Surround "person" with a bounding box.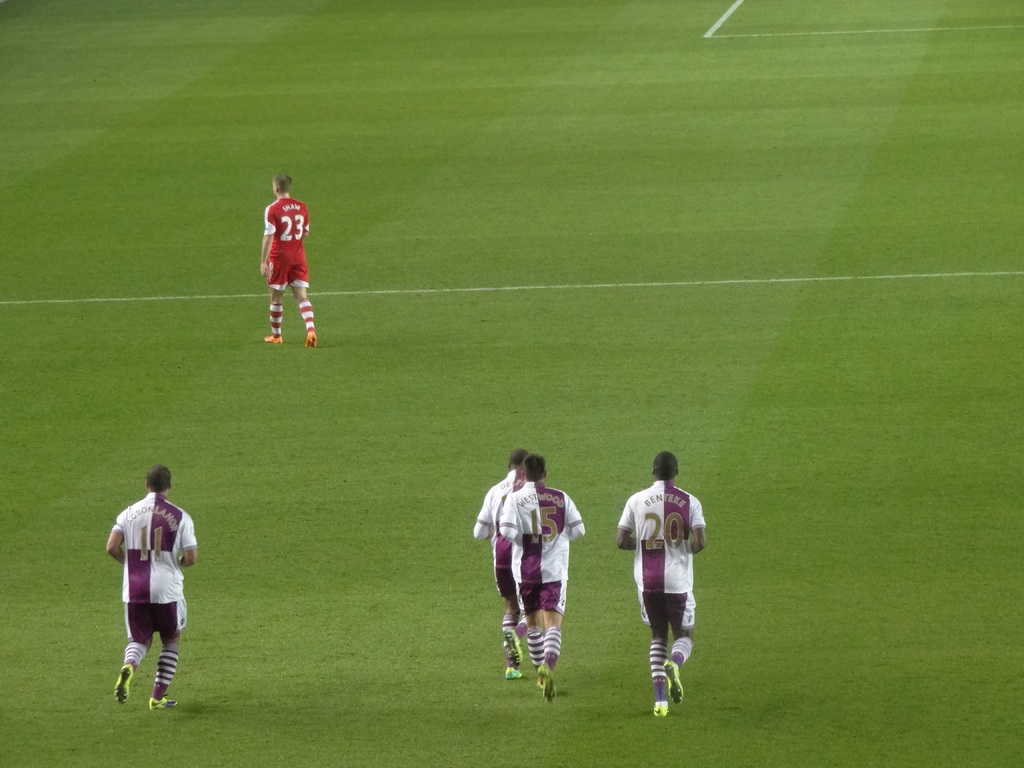
detection(257, 172, 319, 347).
